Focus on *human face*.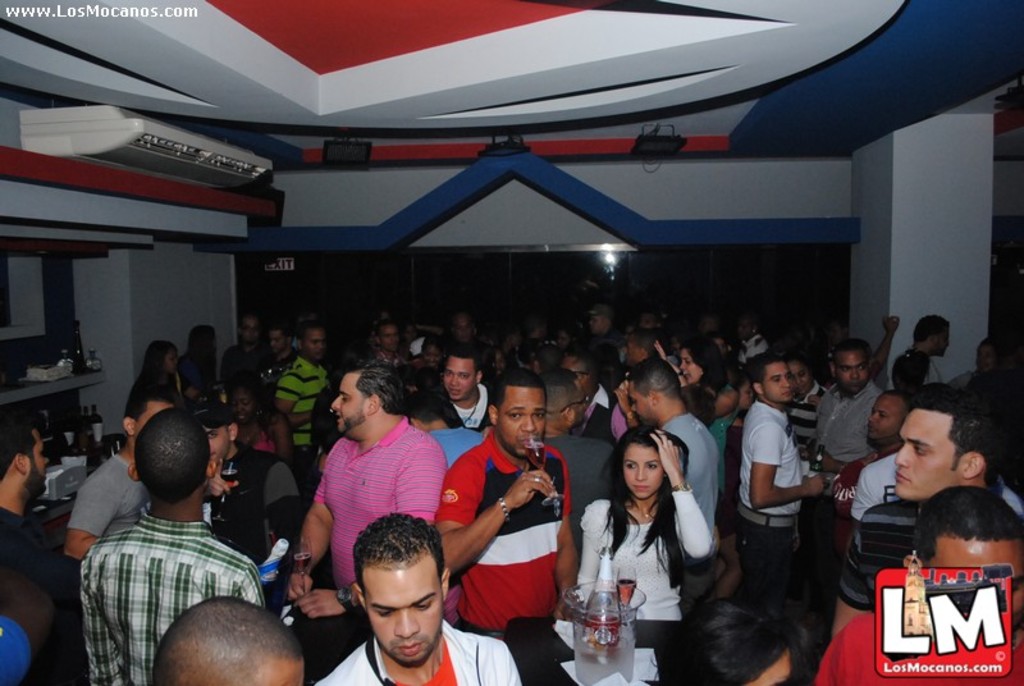
Focused at {"left": 332, "top": 374, "right": 372, "bottom": 435}.
